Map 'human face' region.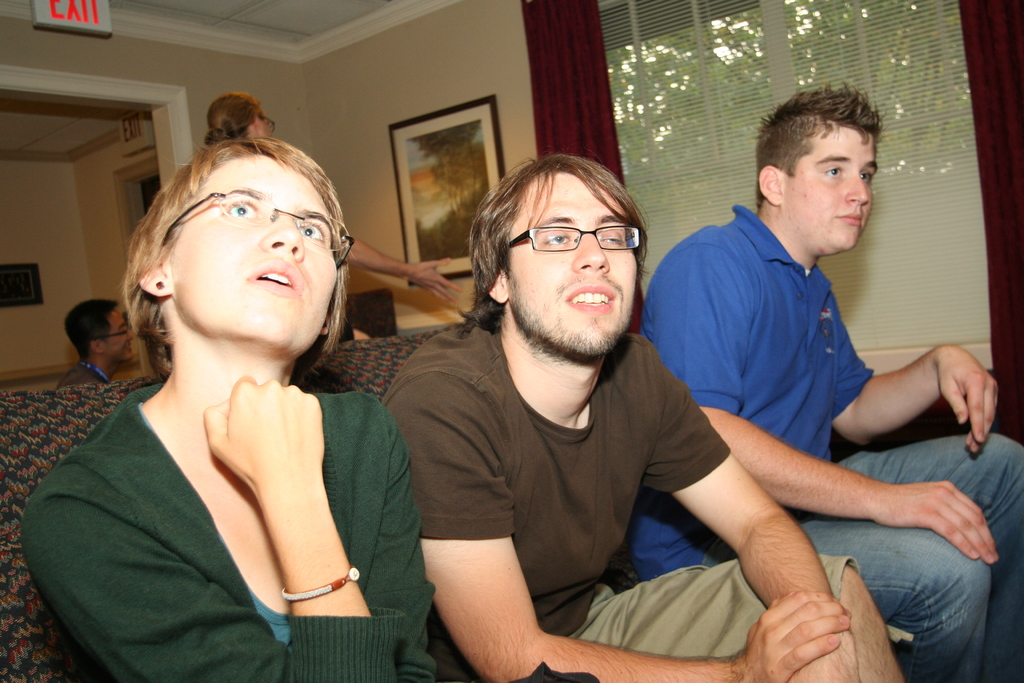
Mapped to [109,309,138,360].
